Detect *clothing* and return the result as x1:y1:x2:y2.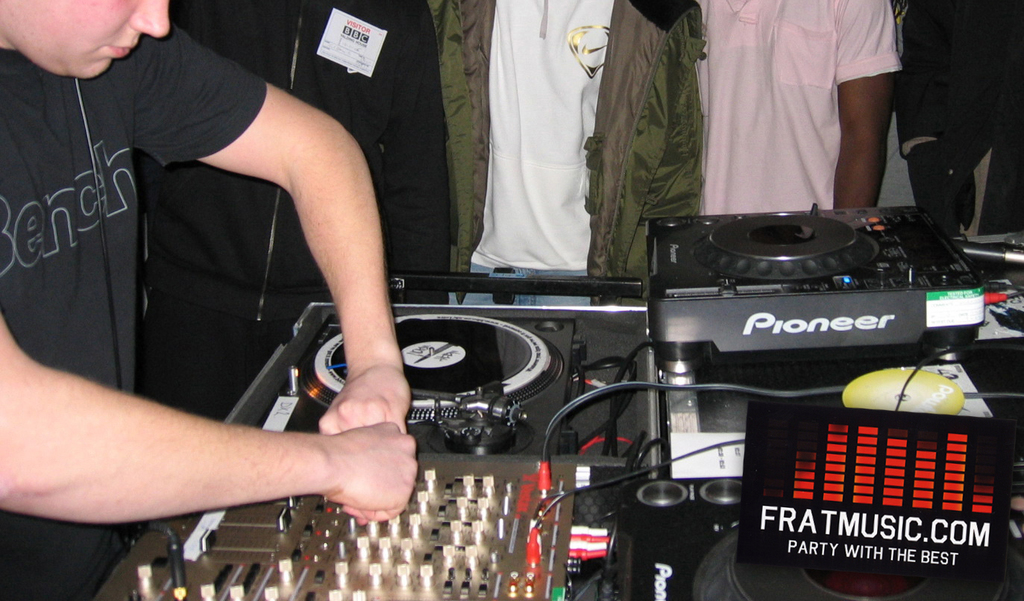
693:0:902:224.
